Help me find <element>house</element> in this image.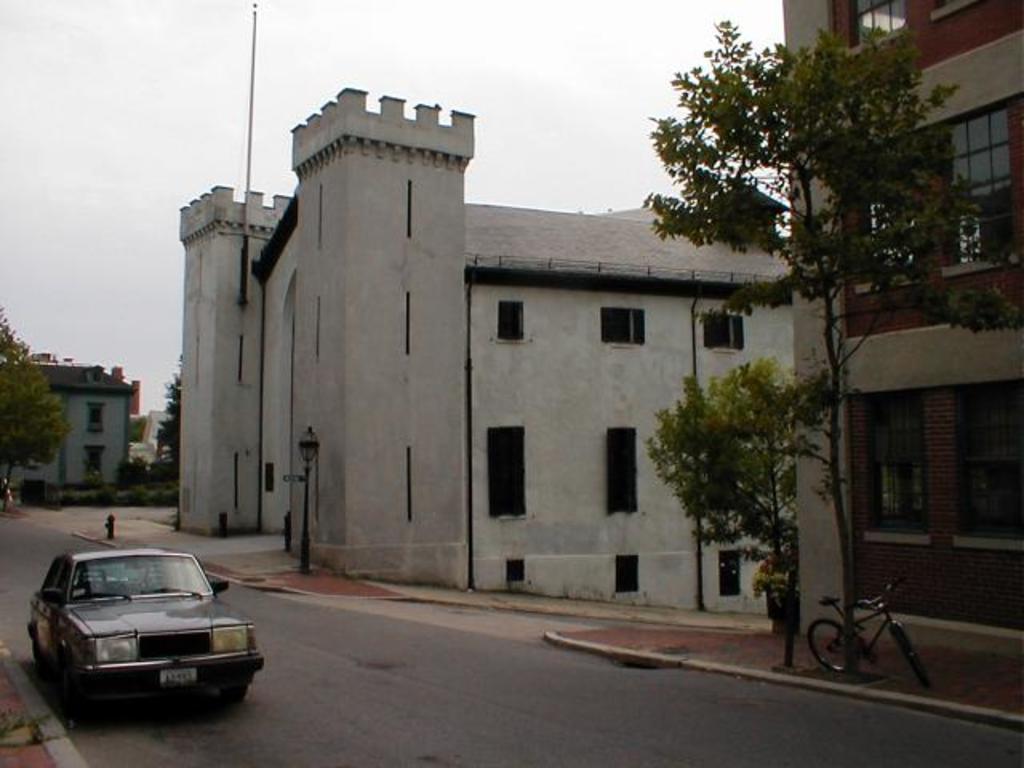
Found it: [776, 0, 1022, 645].
